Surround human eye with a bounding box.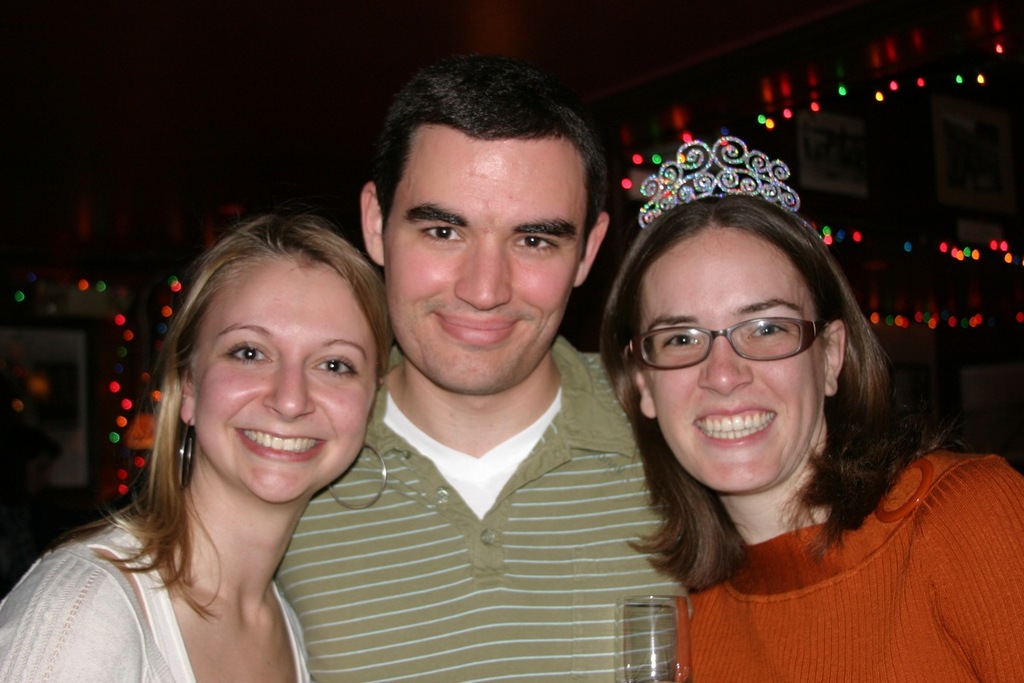
x1=654, y1=327, x2=705, y2=354.
